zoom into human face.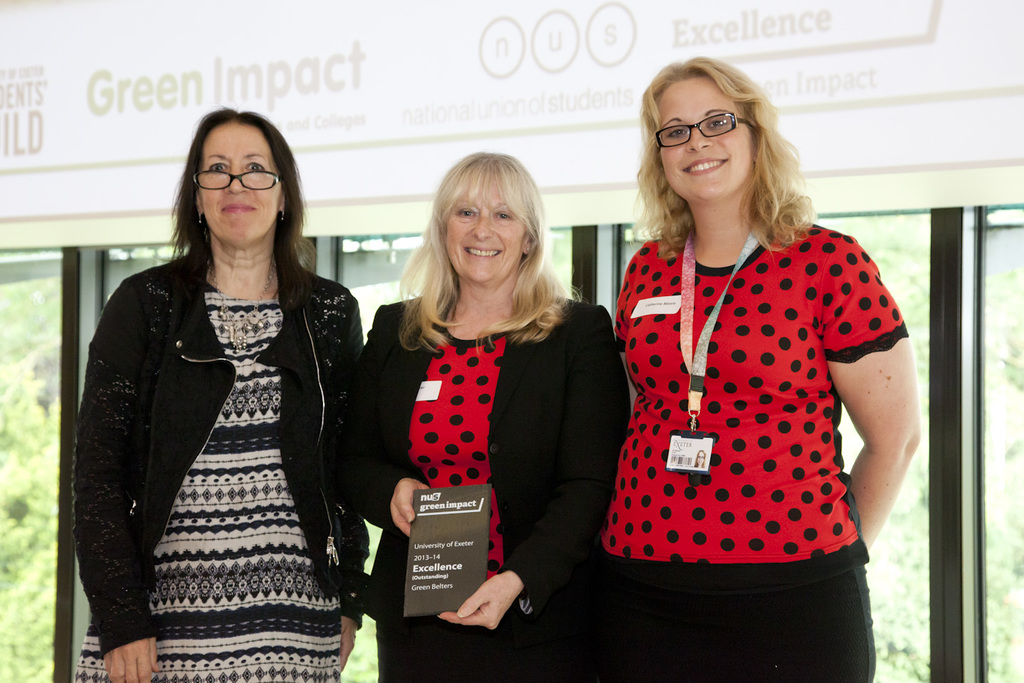
Zoom target: (x1=658, y1=76, x2=755, y2=201).
